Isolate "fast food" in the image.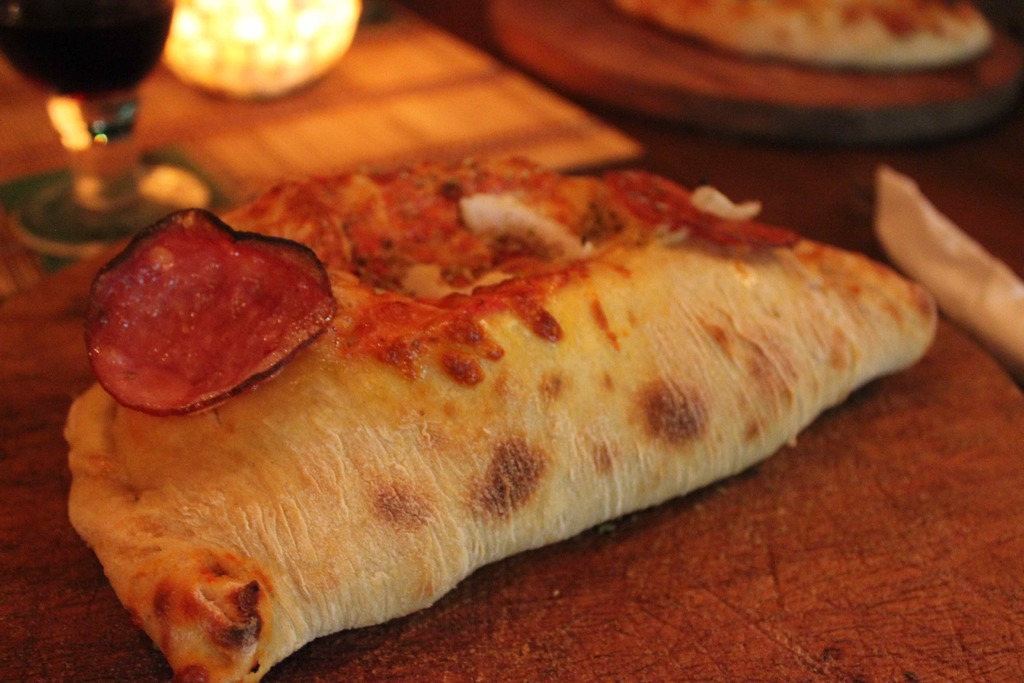
Isolated region: [x1=876, y1=164, x2=1023, y2=374].
